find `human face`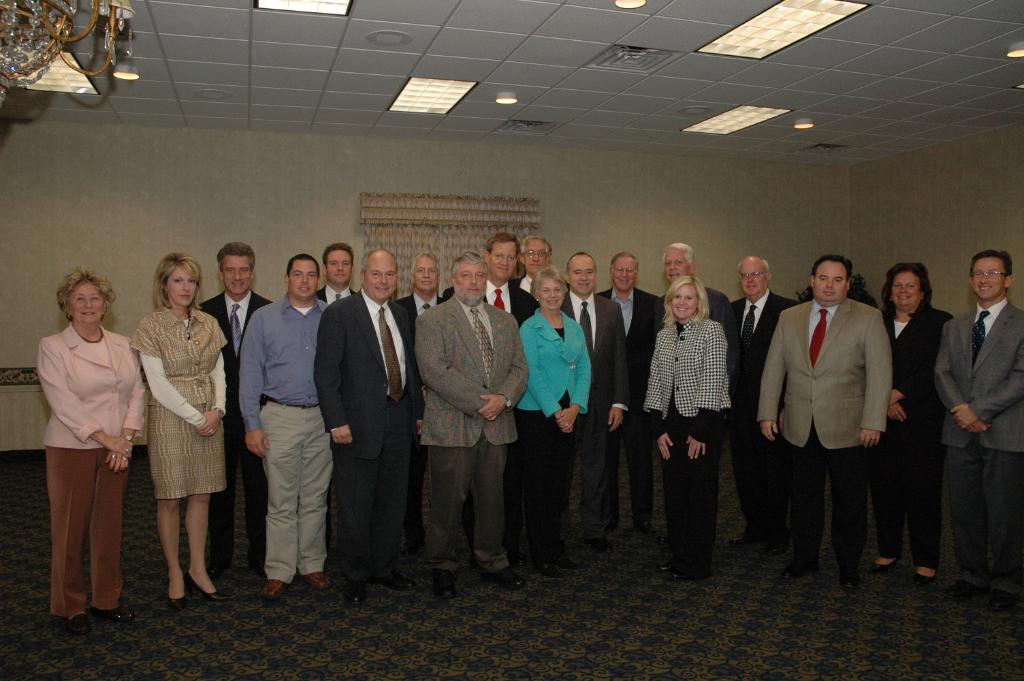
box=[973, 256, 1005, 299]
